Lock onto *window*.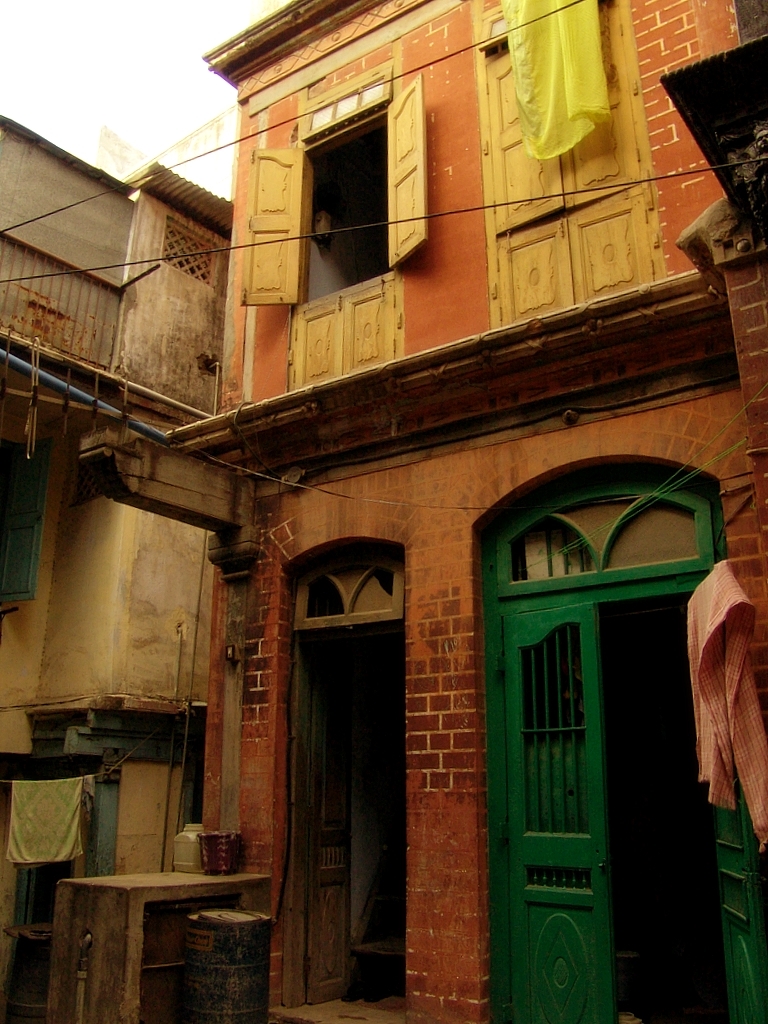
Locked: bbox(472, 0, 671, 330).
